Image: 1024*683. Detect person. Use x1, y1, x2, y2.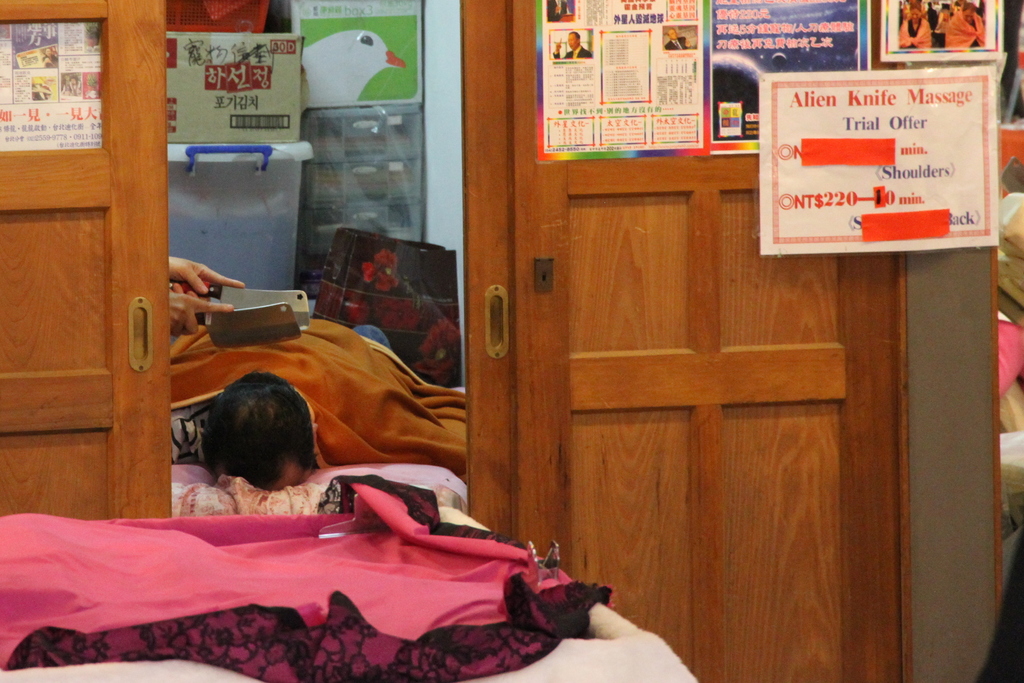
68, 76, 80, 98.
